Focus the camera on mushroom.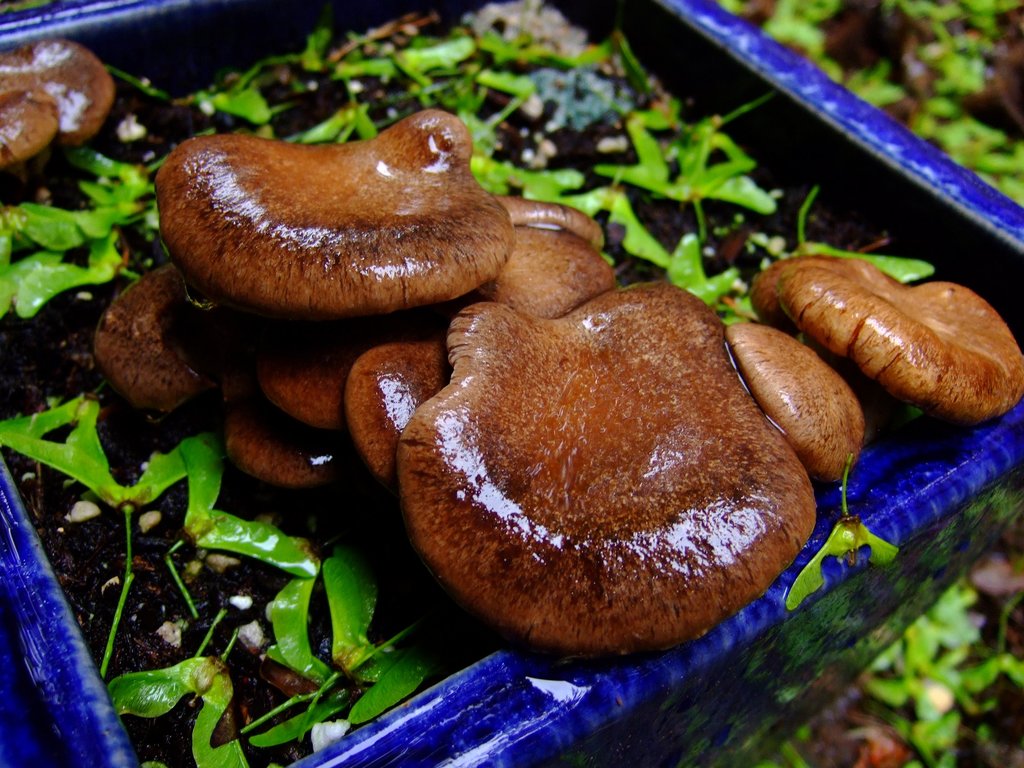
Focus region: crop(111, 115, 557, 364).
